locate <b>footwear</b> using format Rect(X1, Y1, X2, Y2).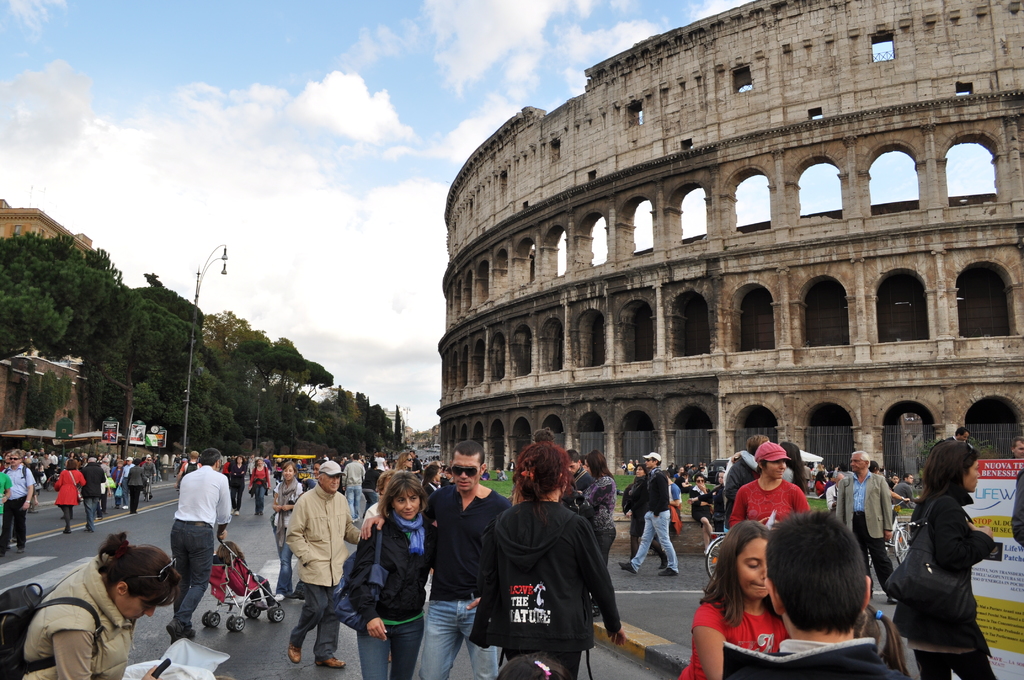
Rect(657, 555, 668, 569).
